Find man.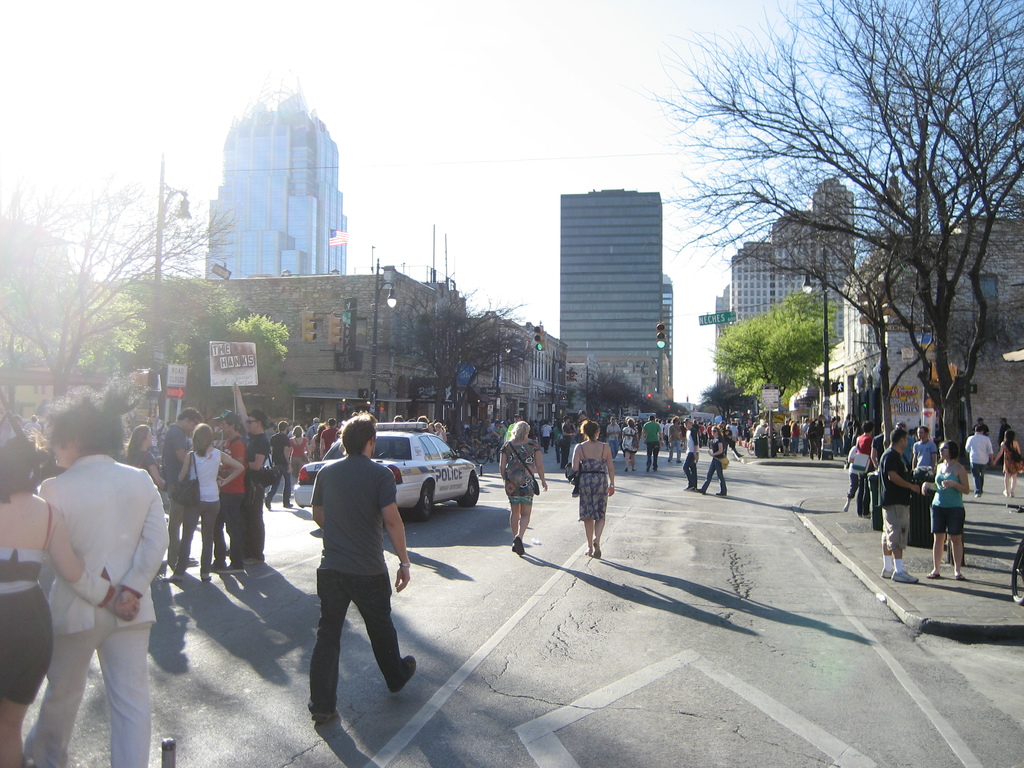
box=[497, 420, 505, 445].
